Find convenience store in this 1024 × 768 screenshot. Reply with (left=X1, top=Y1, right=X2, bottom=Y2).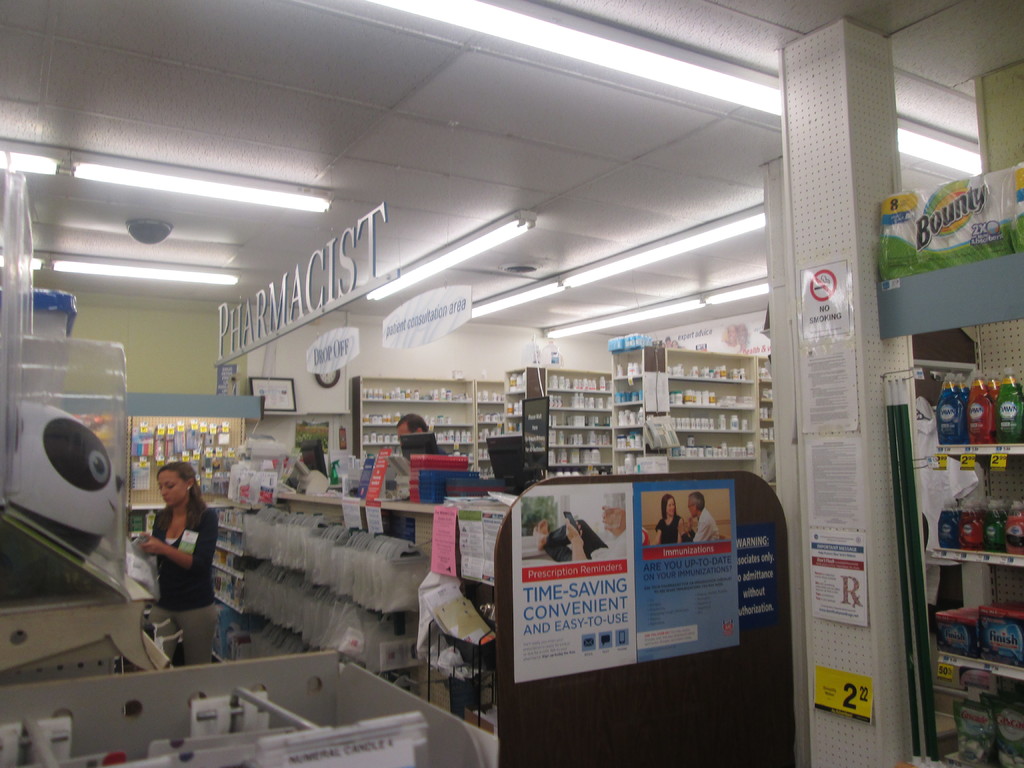
(left=0, top=56, right=1023, bottom=767).
